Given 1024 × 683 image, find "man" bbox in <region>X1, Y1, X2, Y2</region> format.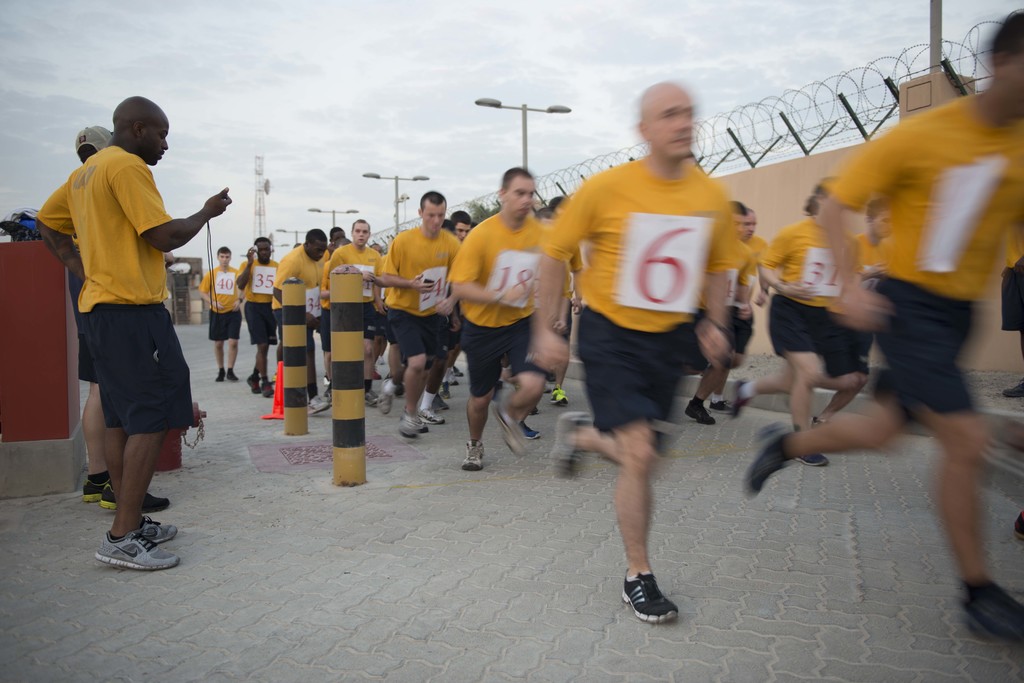
<region>77, 124, 173, 512</region>.
